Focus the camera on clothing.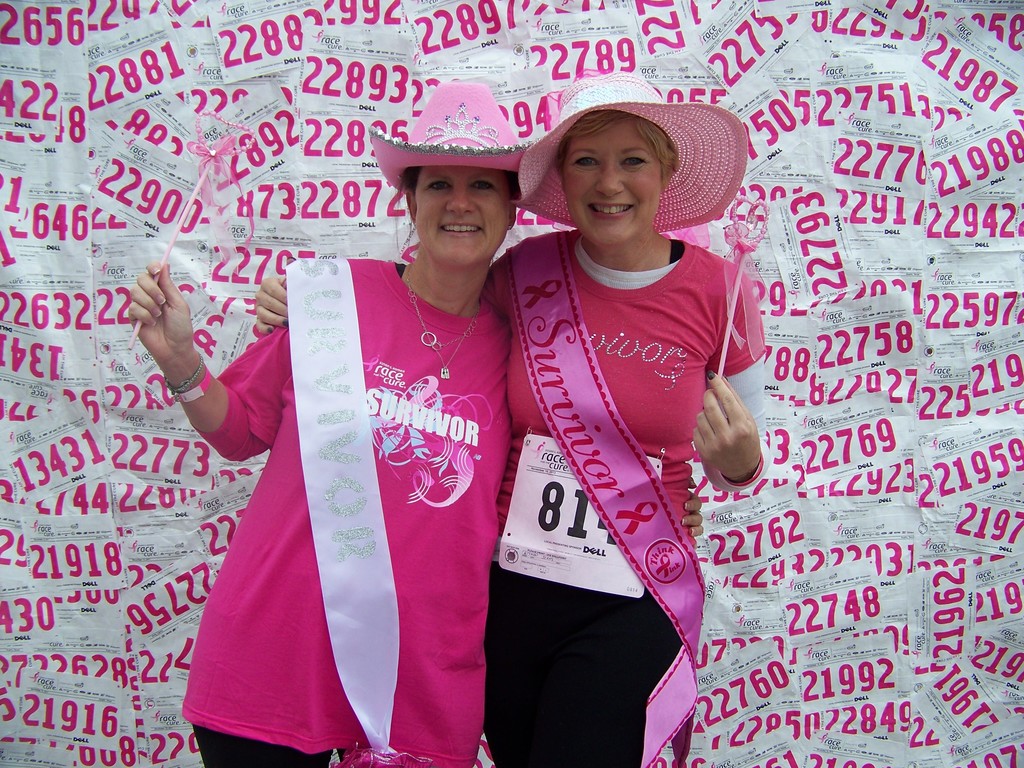
Focus region: [x1=156, y1=224, x2=540, y2=754].
